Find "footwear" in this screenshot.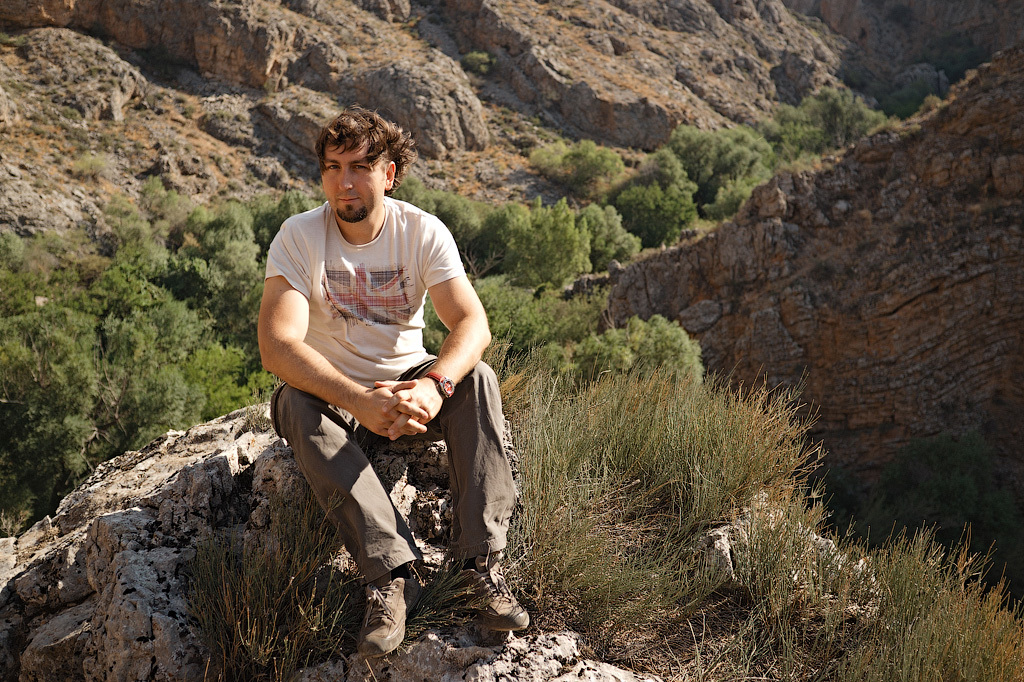
The bounding box for "footwear" is l=352, t=567, r=432, b=657.
